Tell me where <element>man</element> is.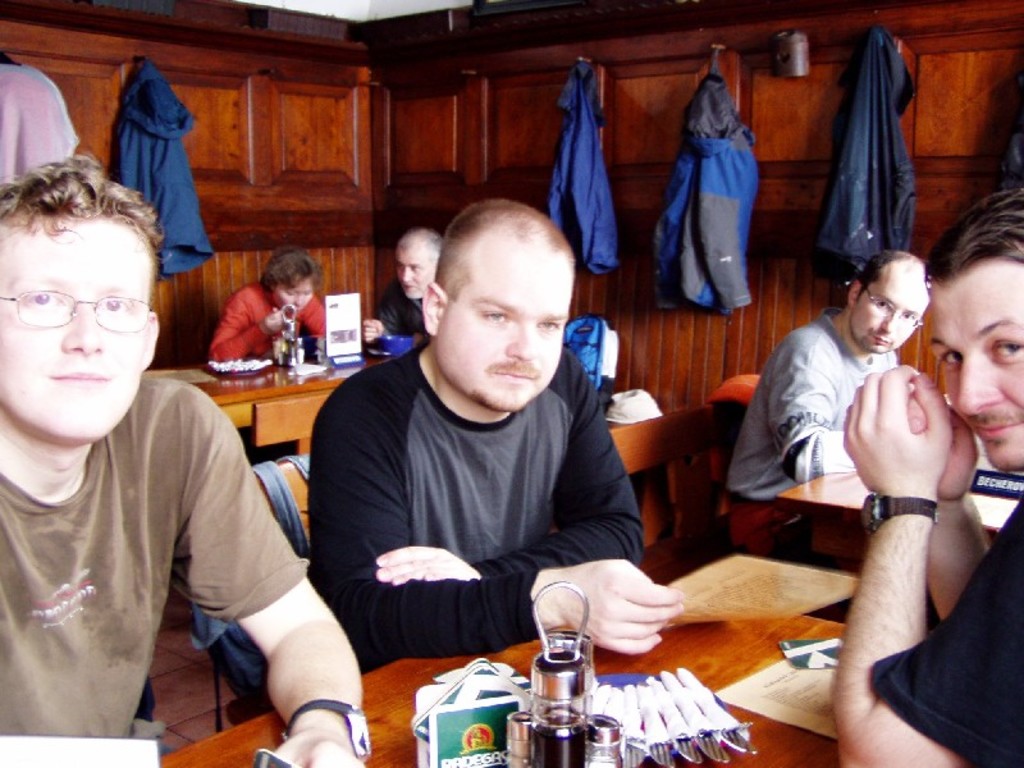
<element>man</element> is at bbox=[361, 227, 449, 346].
